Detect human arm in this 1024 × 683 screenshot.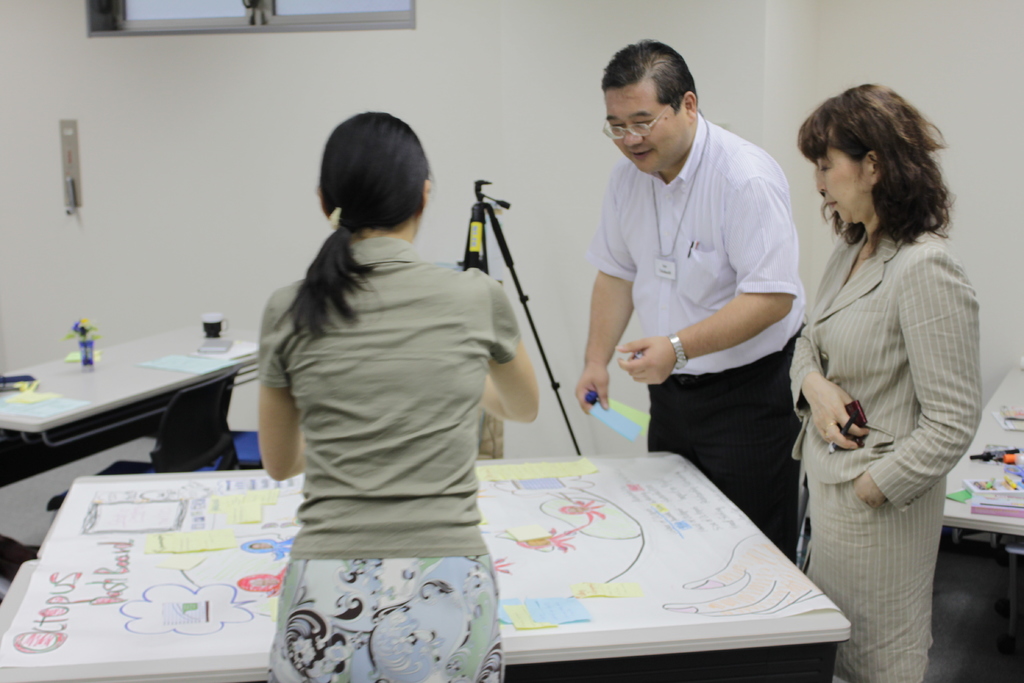
Detection: 844/247/984/514.
